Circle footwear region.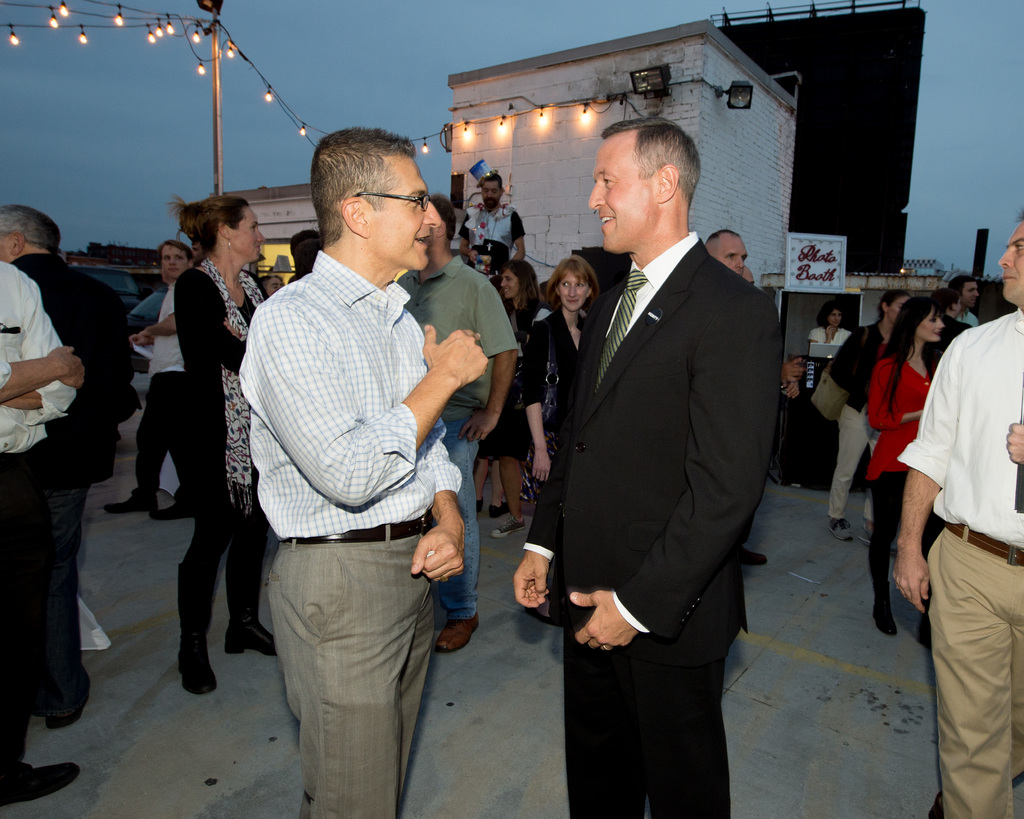
Region: 439,620,481,653.
